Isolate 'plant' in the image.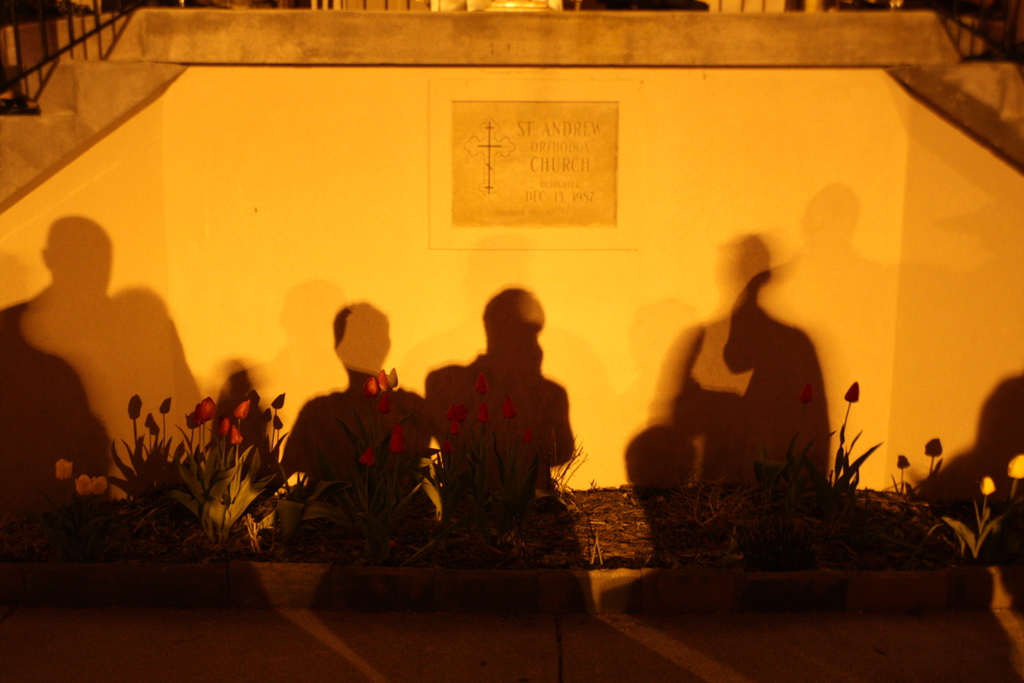
Isolated region: (left=74, top=377, right=311, bottom=554).
